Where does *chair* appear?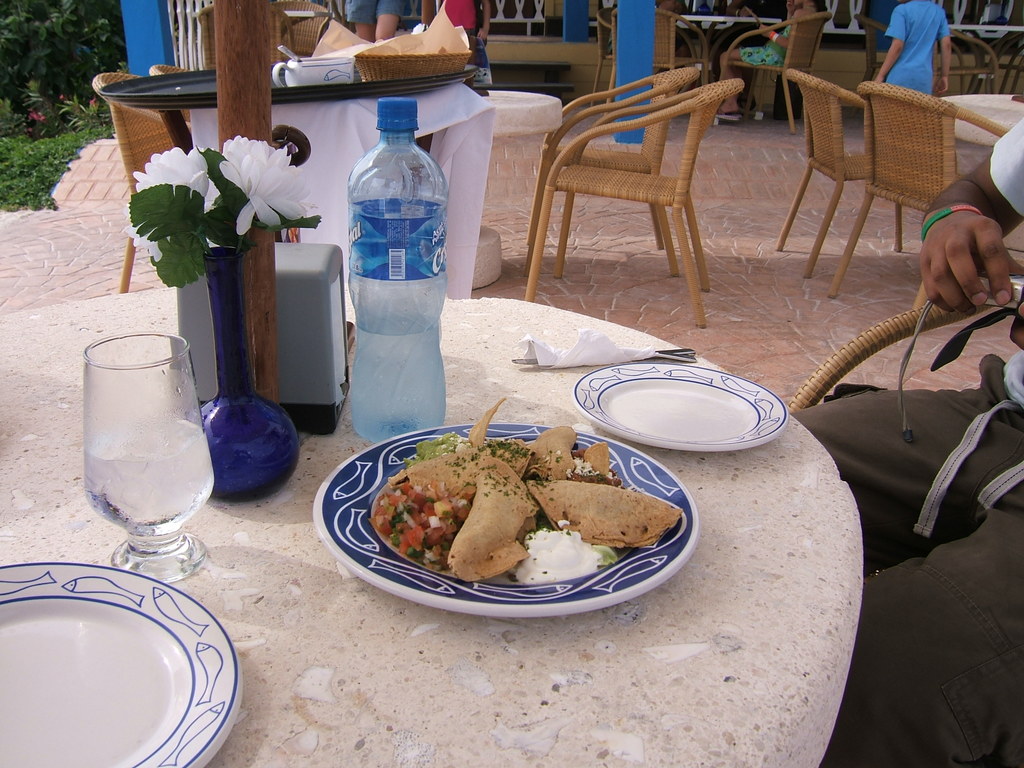
Appears at x1=520, y1=65, x2=701, y2=280.
